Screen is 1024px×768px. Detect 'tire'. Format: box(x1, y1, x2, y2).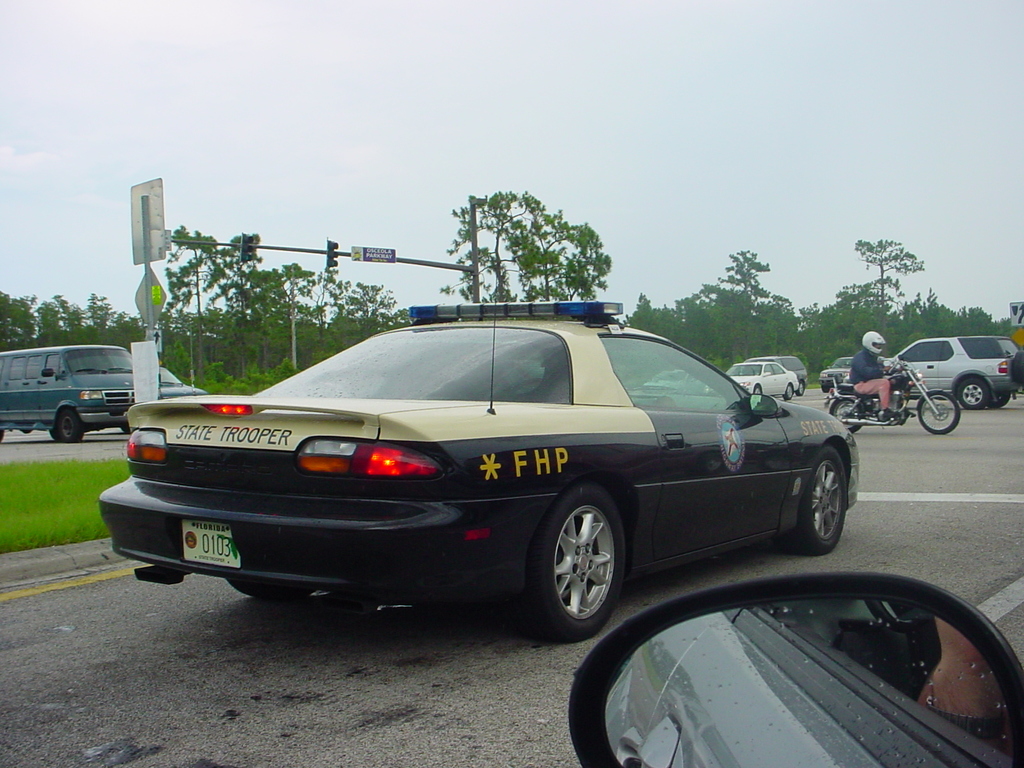
box(530, 495, 636, 640).
